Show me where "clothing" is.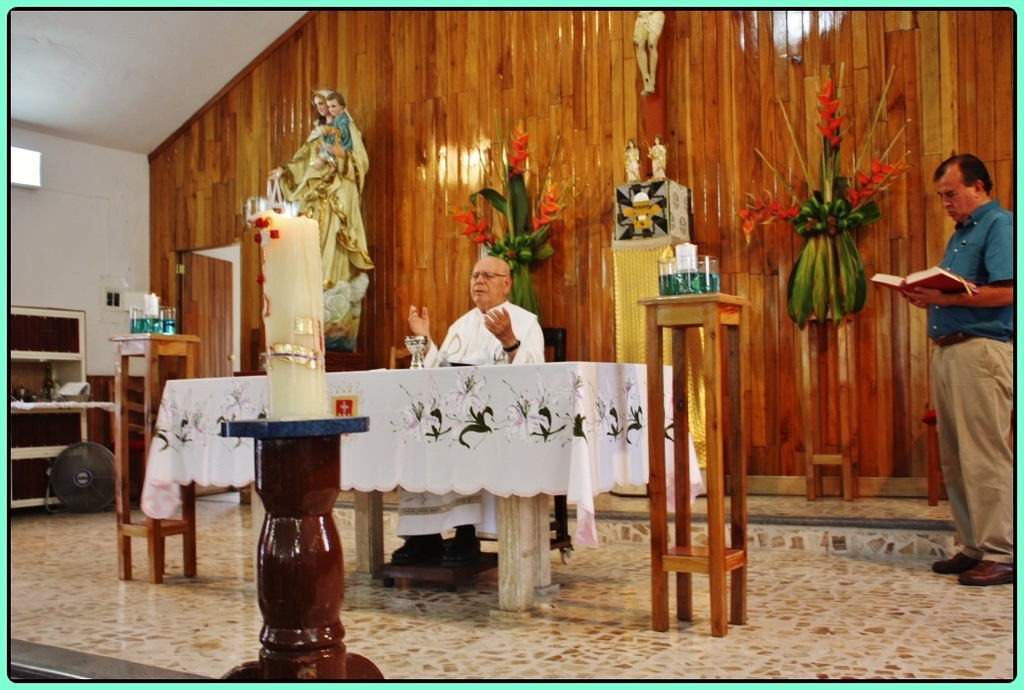
"clothing" is at l=386, t=287, r=549, b=552.
